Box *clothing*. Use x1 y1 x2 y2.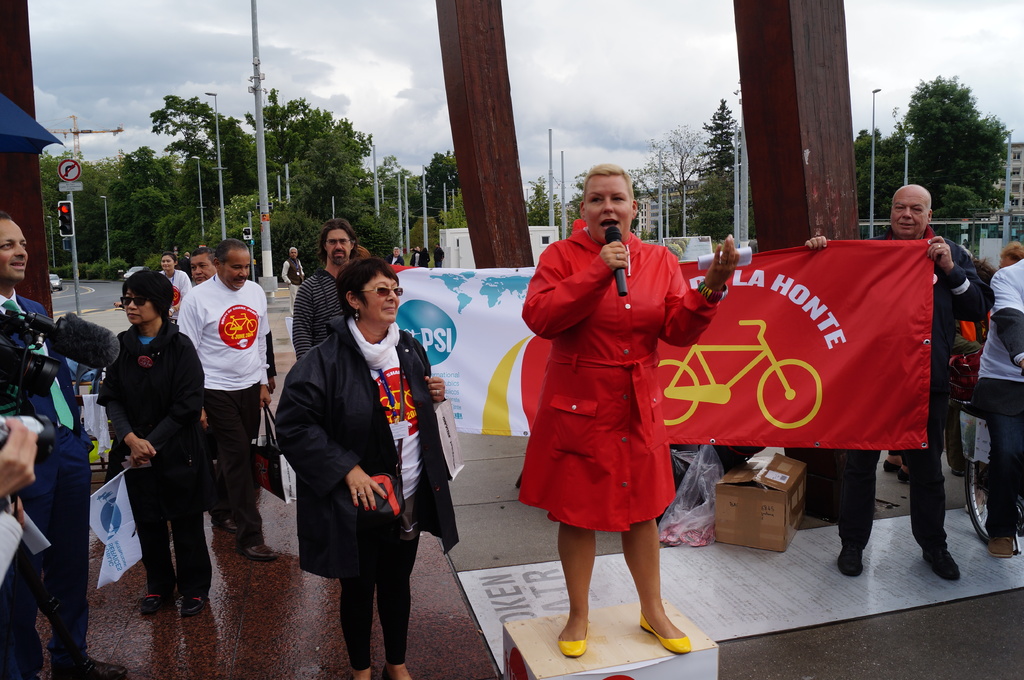
90 304 211 590.
